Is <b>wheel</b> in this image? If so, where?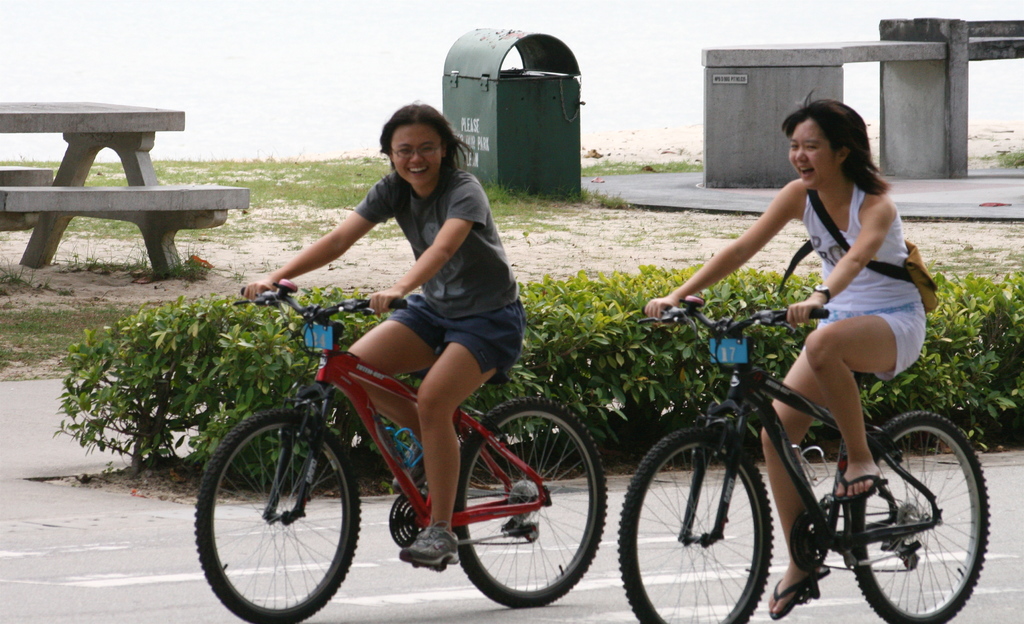
Yes, at l=842, t=418, r=984, b=614.
